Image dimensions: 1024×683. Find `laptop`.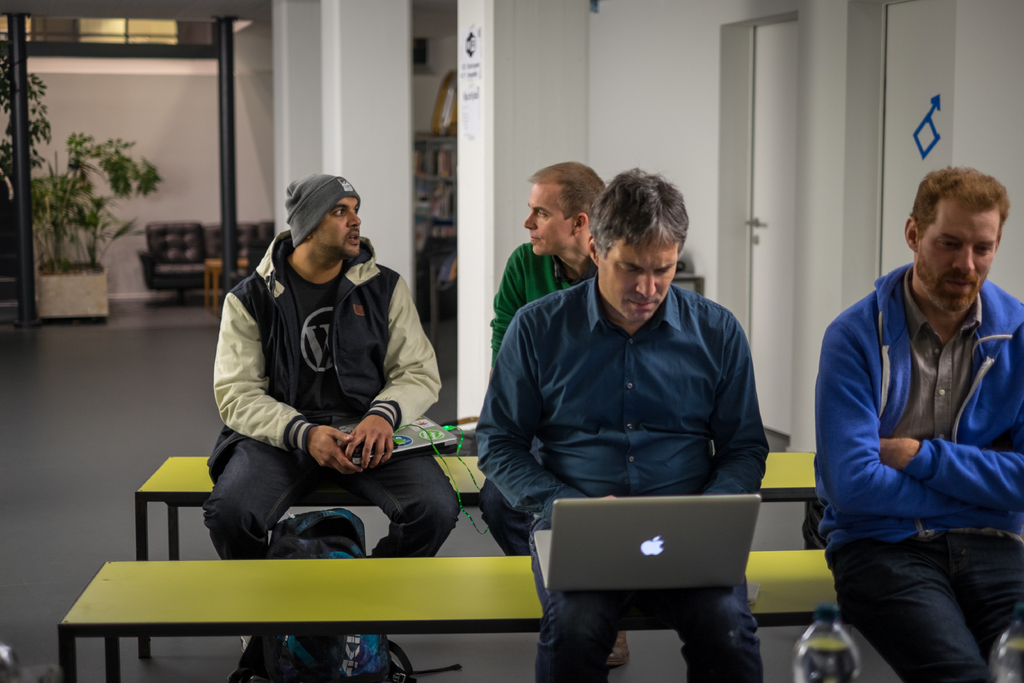
left=330, top=415, right=458, bottom=467.
